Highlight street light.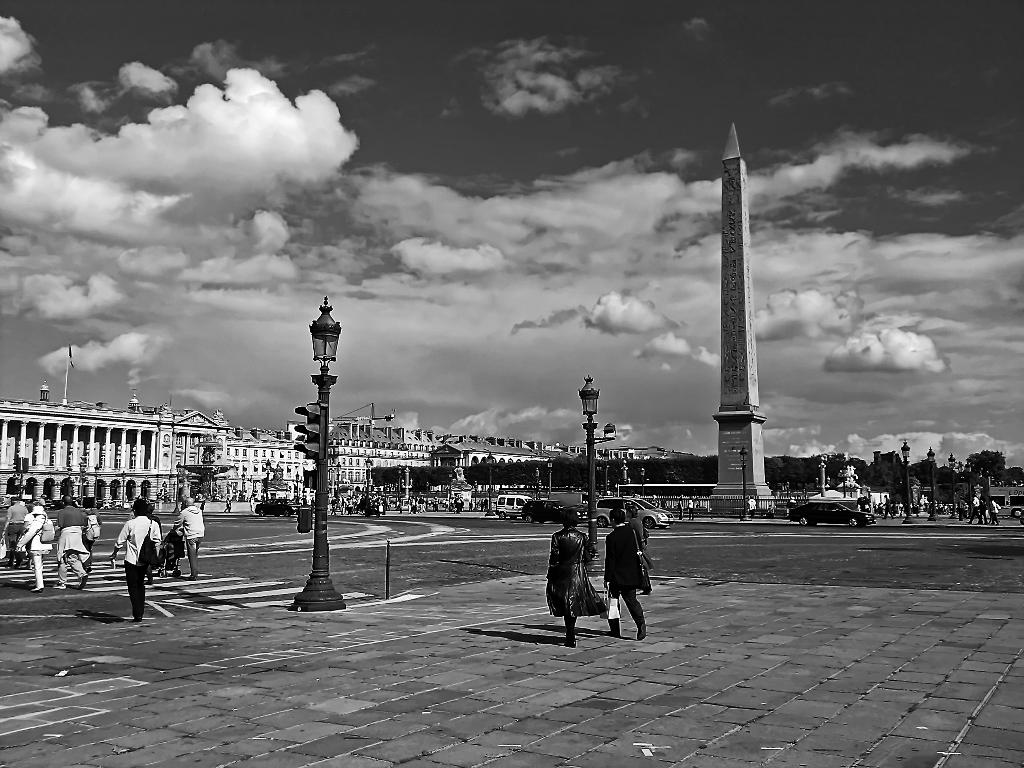
Highlighted region: l=294, t=473, r=300, b=495.
